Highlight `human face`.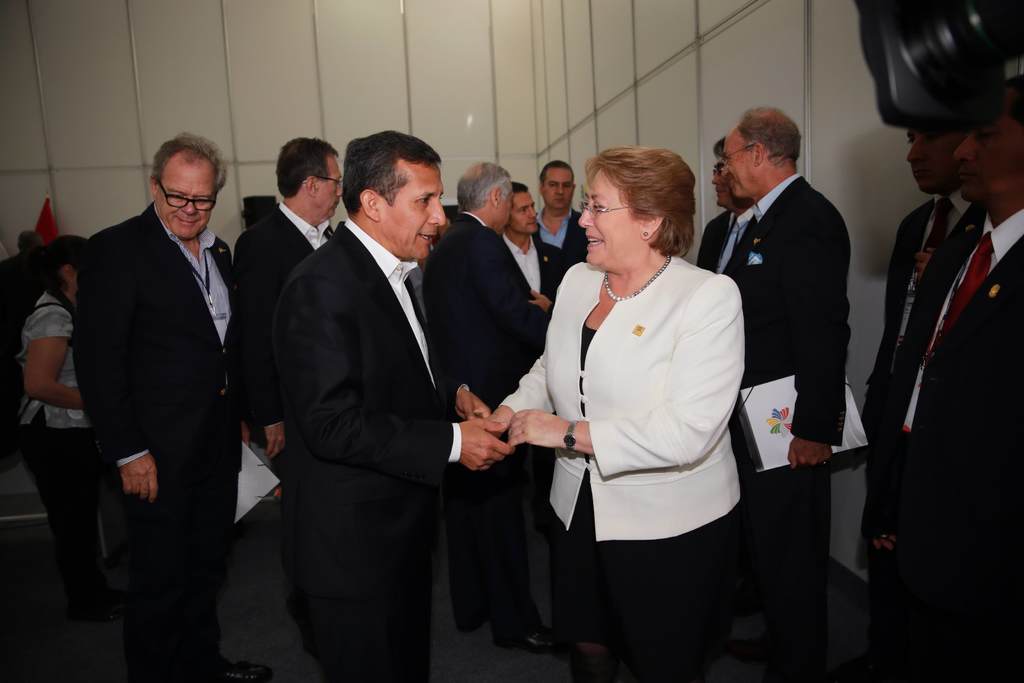
Highlighted region: Rect(956, 119, 1023, 204).
